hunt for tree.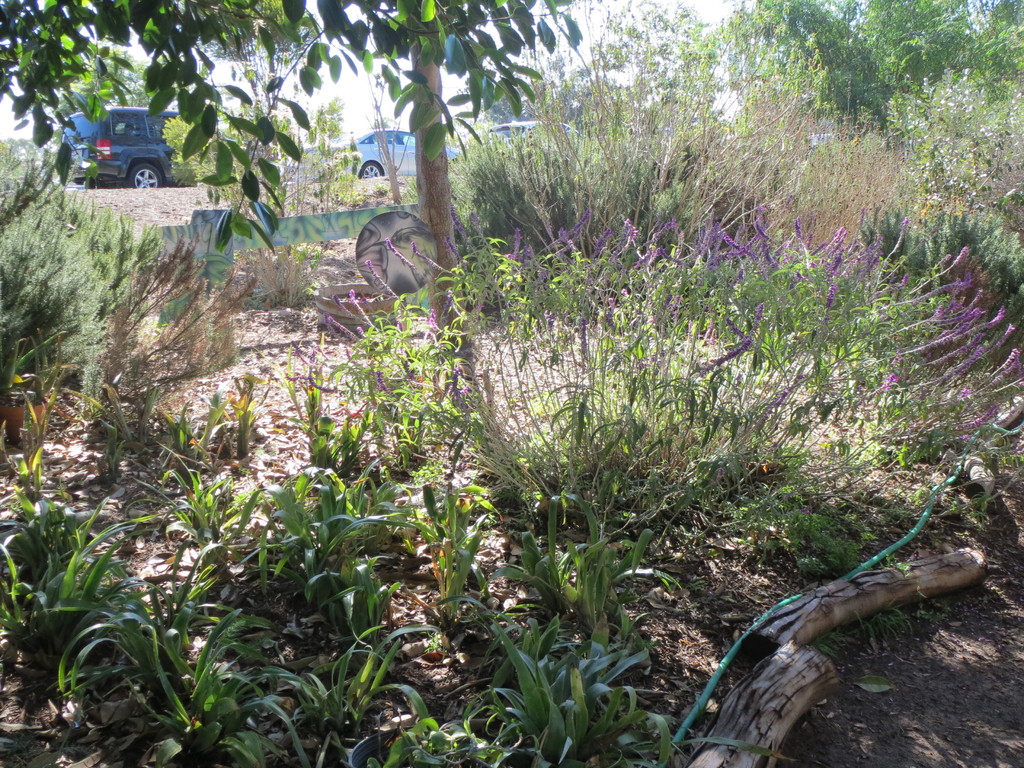
Hunted down at rect(164, 0, 364, 220).
